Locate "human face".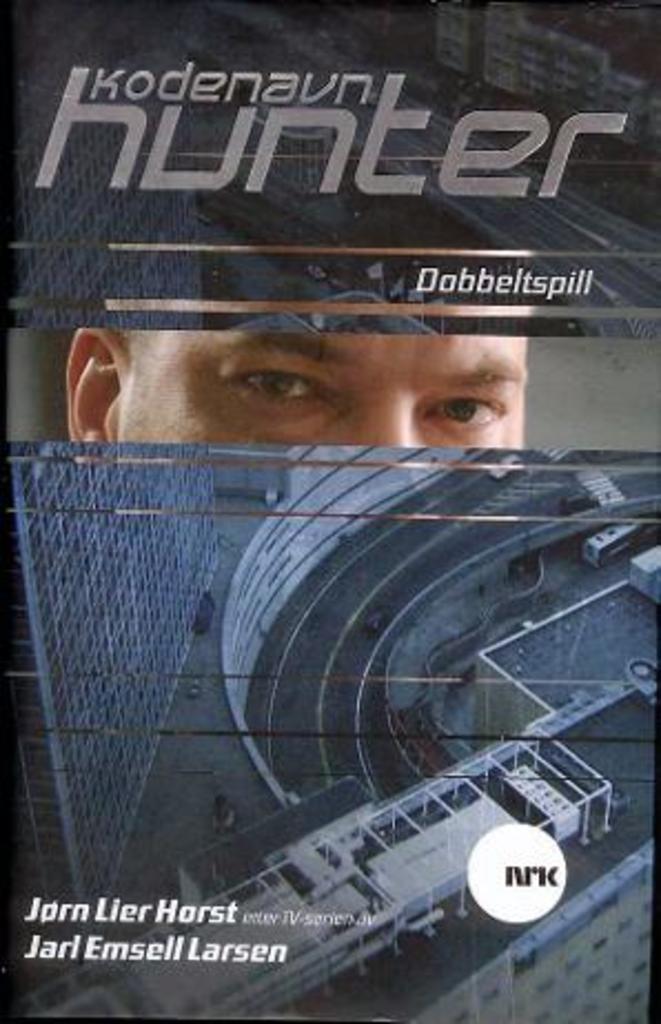
Bounding box: crop(120, 250, 535, 519).
